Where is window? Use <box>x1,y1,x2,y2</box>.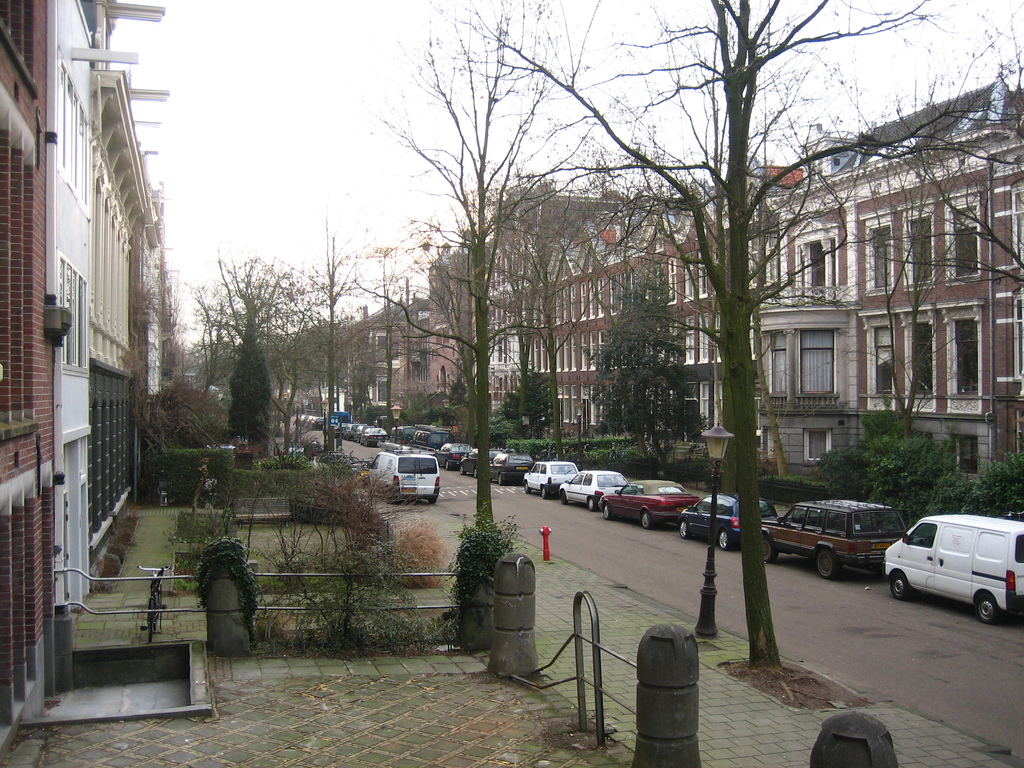
<box>375,379,392,404</box>.
